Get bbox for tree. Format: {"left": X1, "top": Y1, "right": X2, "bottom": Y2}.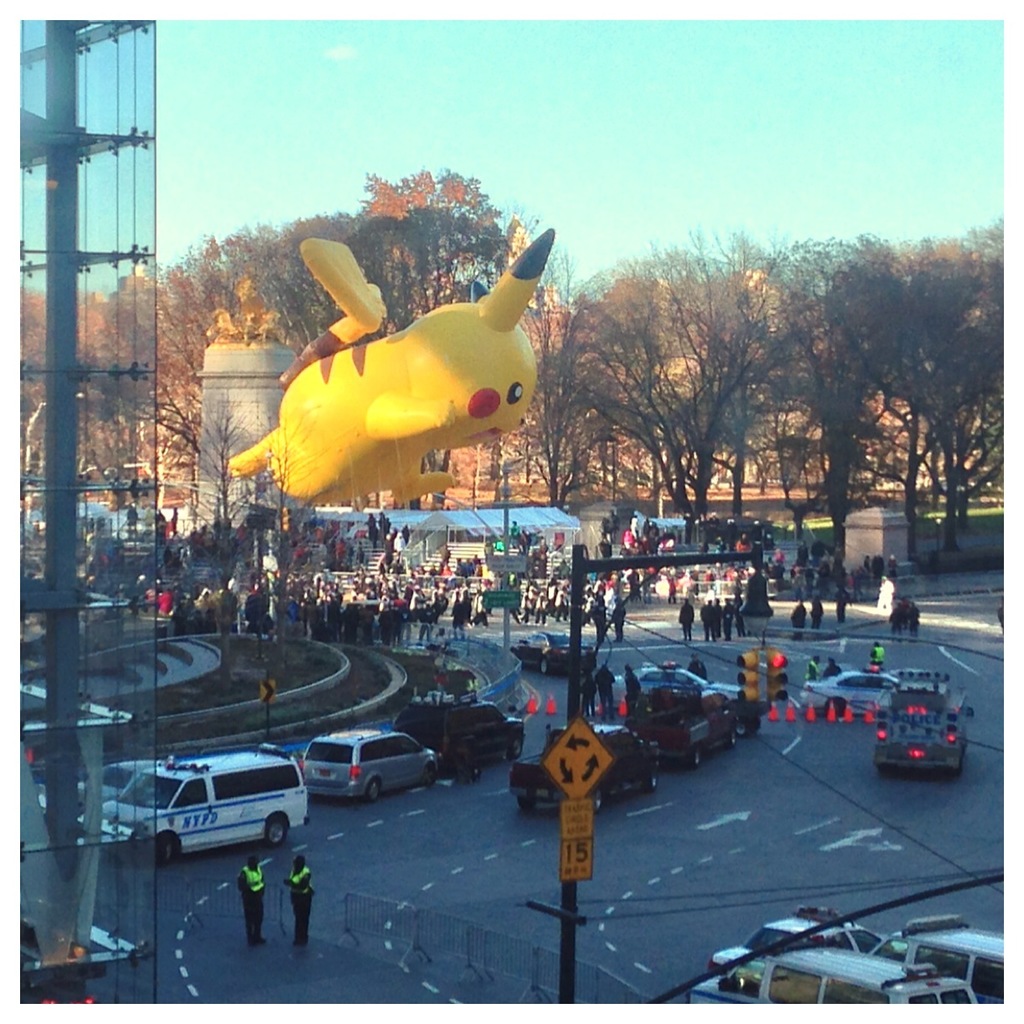
{"left": 0, "top": 197, "right": 527, "bottom": 525}.
